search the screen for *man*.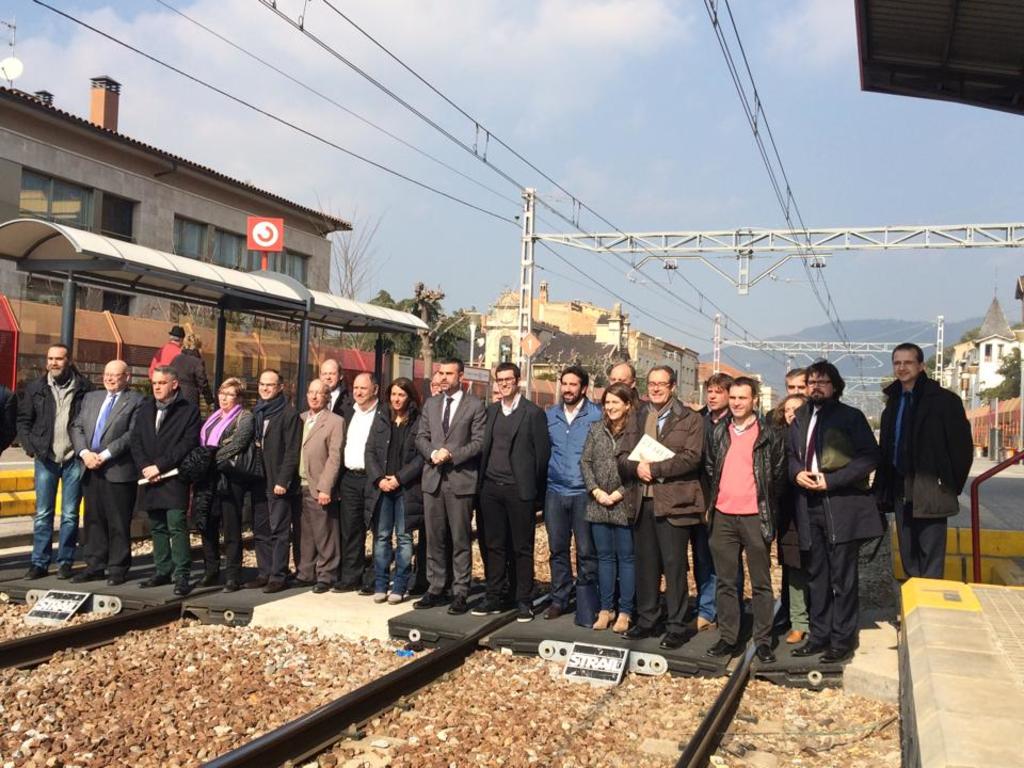
Found at (left=885, top=335, right=983, bottom=601).
